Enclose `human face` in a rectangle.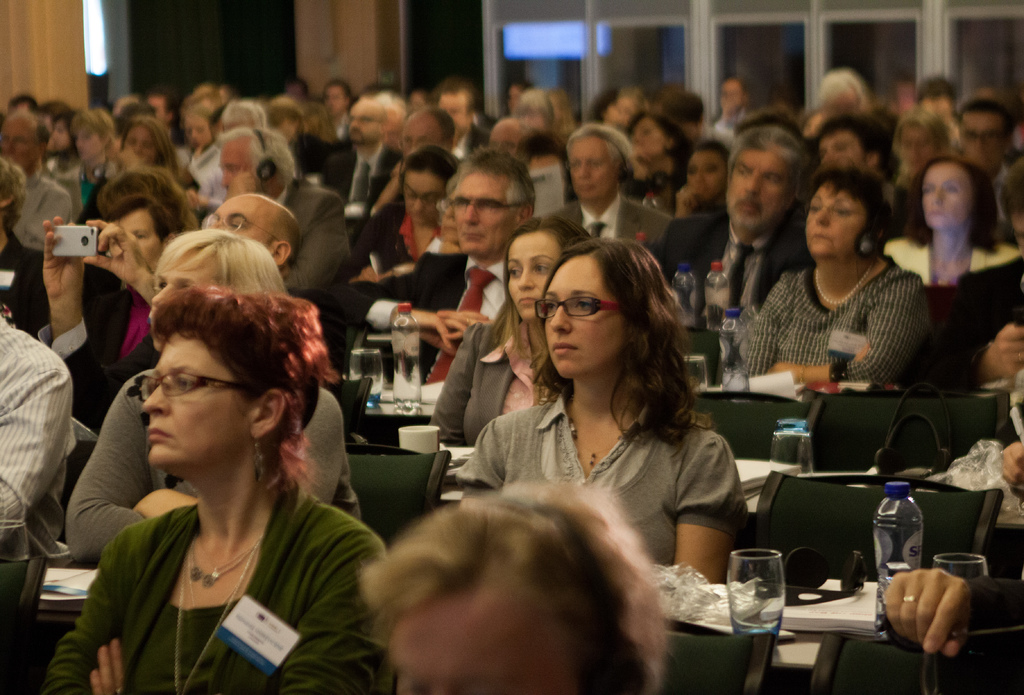
x1=404, y1=170, x2=444, y2=224.
